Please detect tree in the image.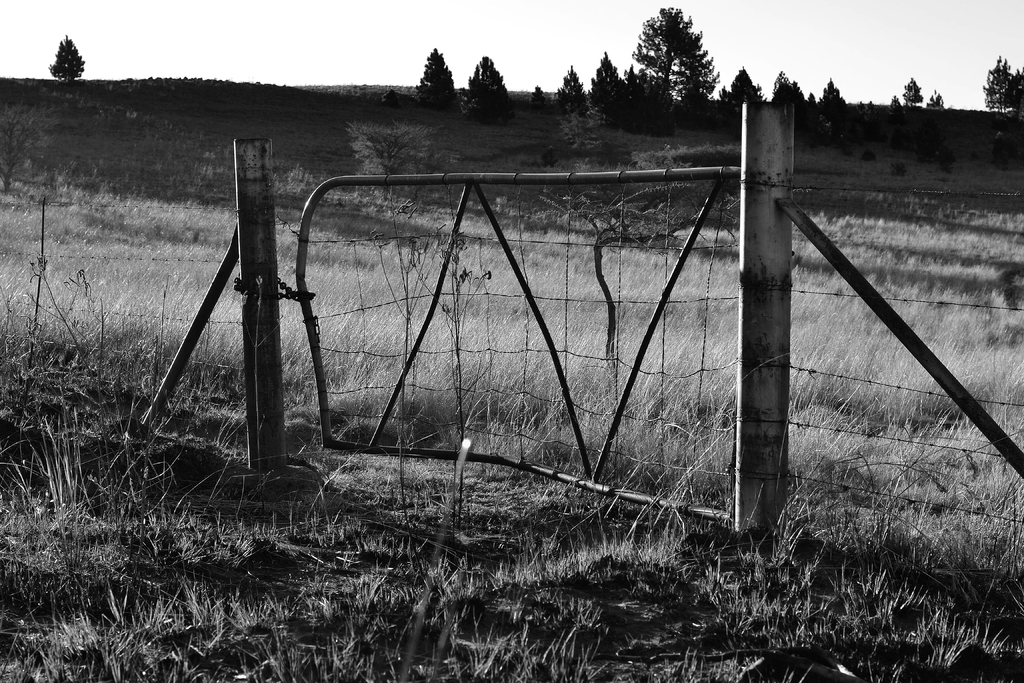
455,44,513,124.
